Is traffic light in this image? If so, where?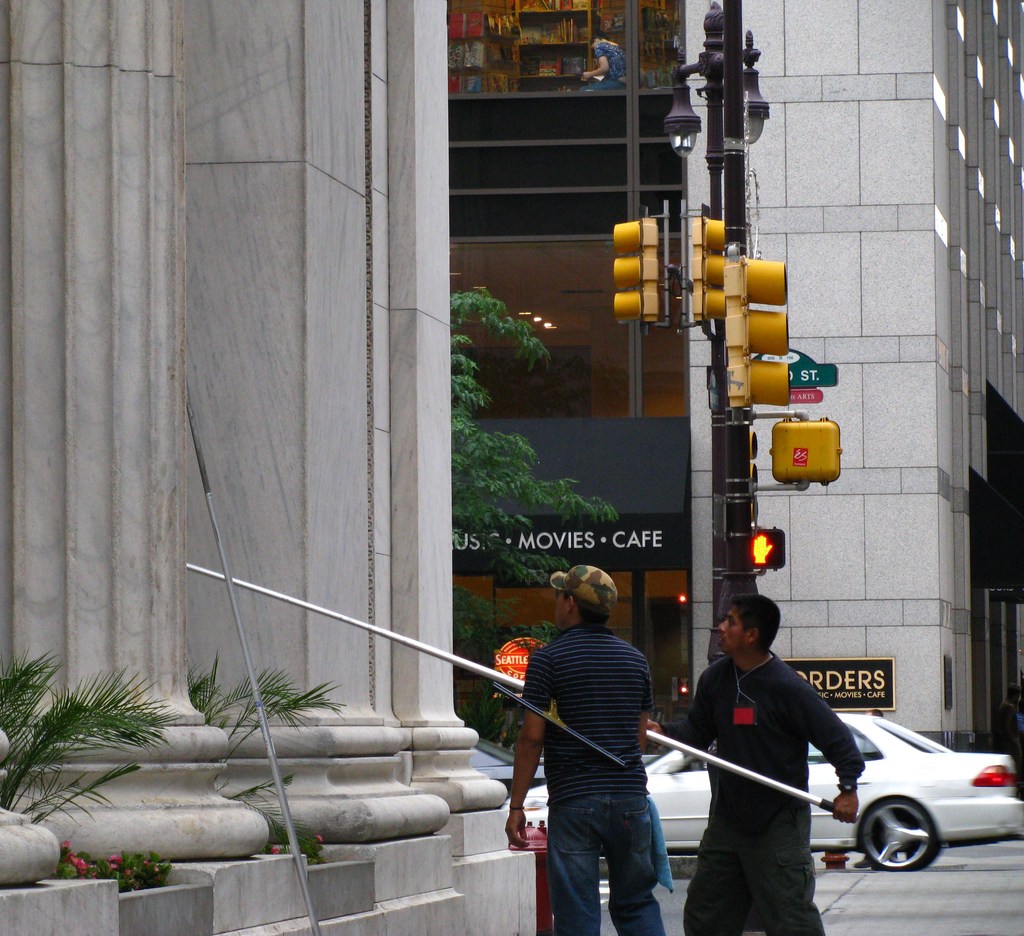
Yes, at box=[752, 525, 785, 571].
